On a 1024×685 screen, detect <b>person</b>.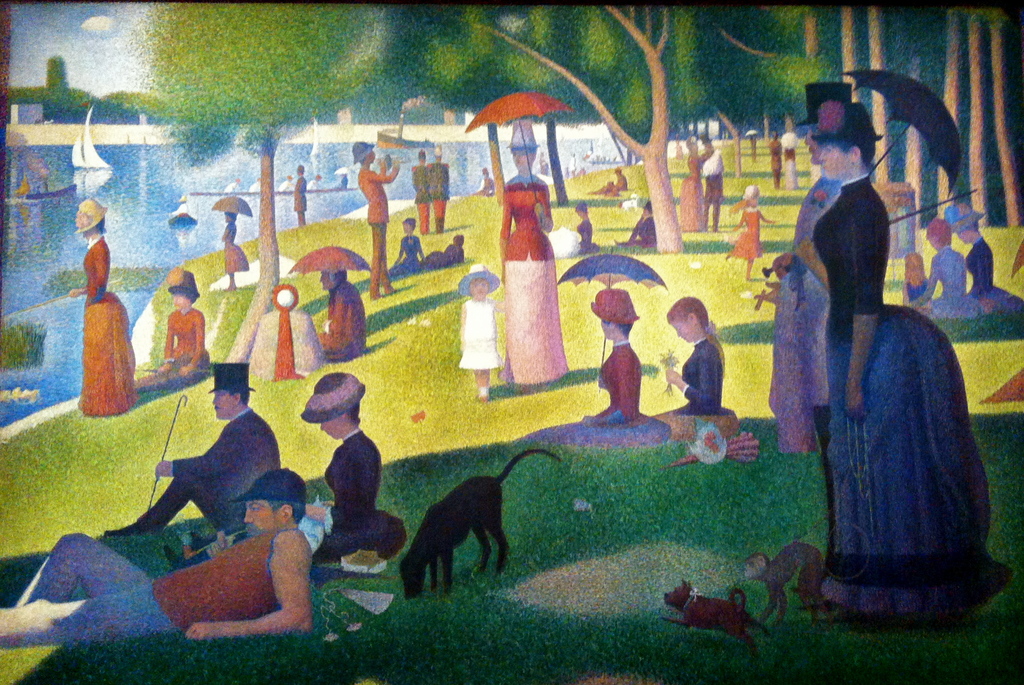
542:199:598:255.
